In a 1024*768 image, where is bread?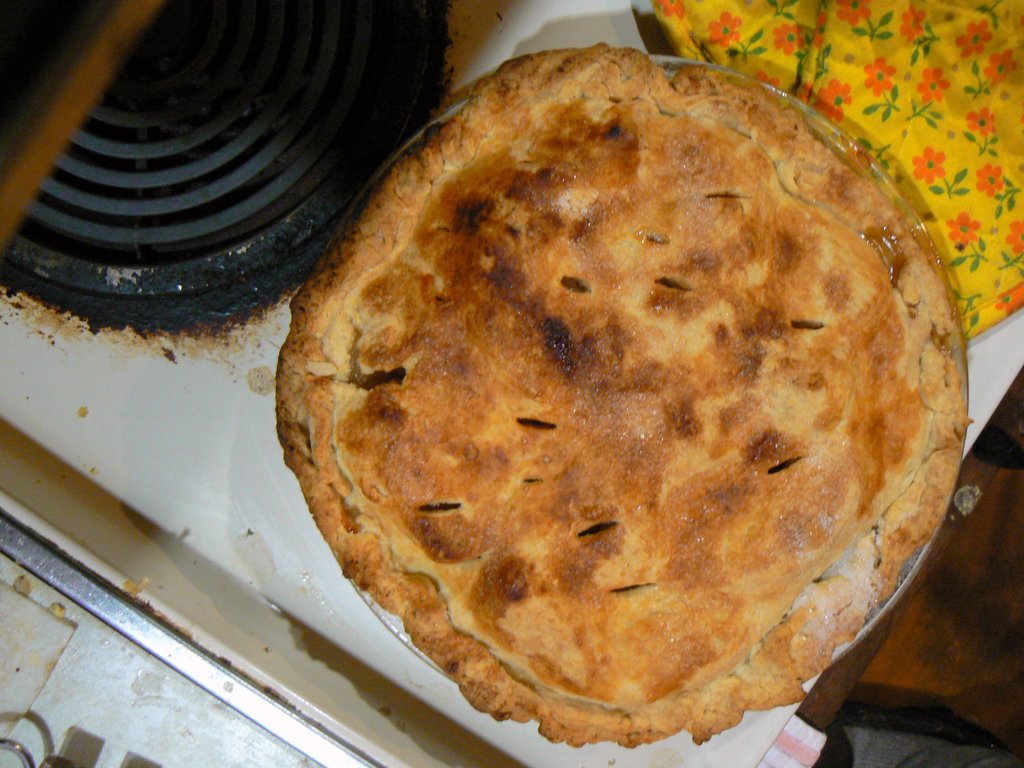
left=282, top=98, right=998, bottom=749.
